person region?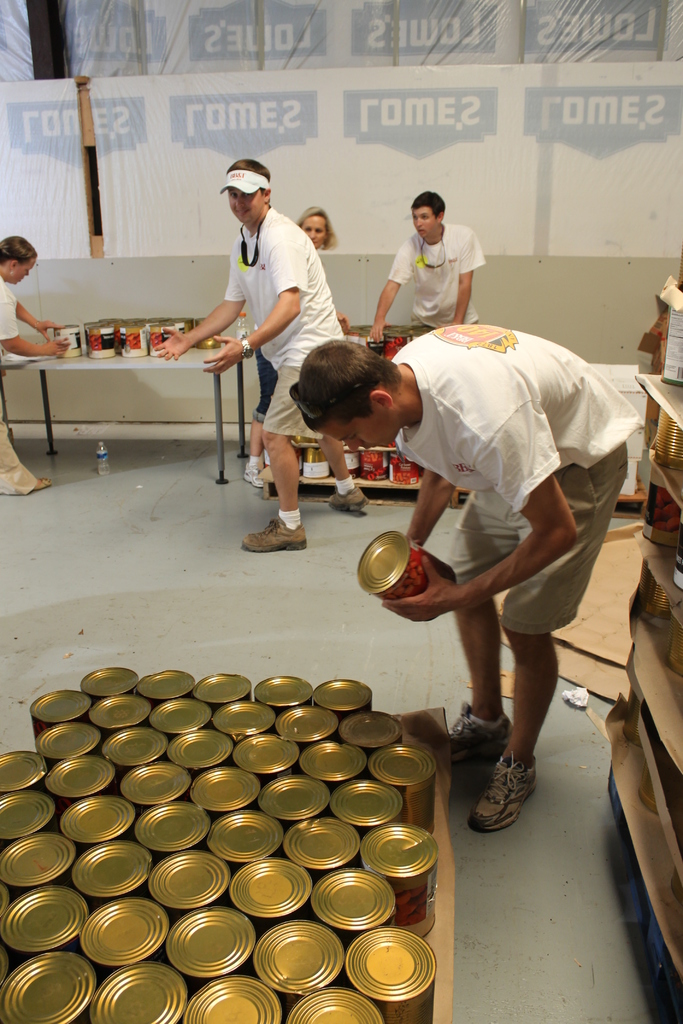
locate(158, 159, 368, 557)
